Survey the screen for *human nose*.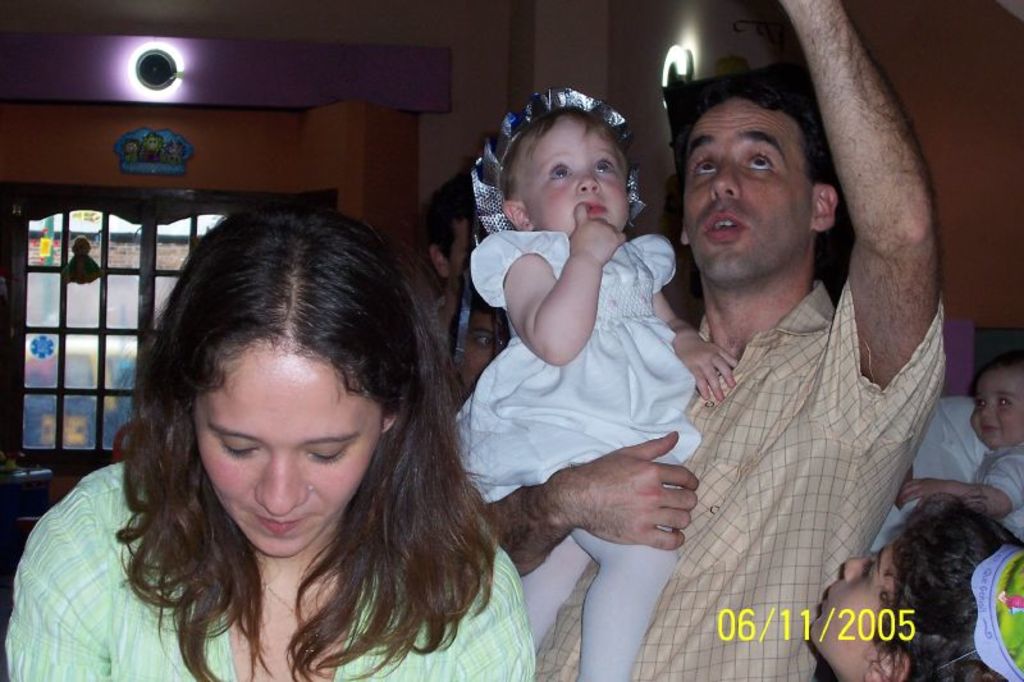
Survey found: box(707, 164, 746, 201).
